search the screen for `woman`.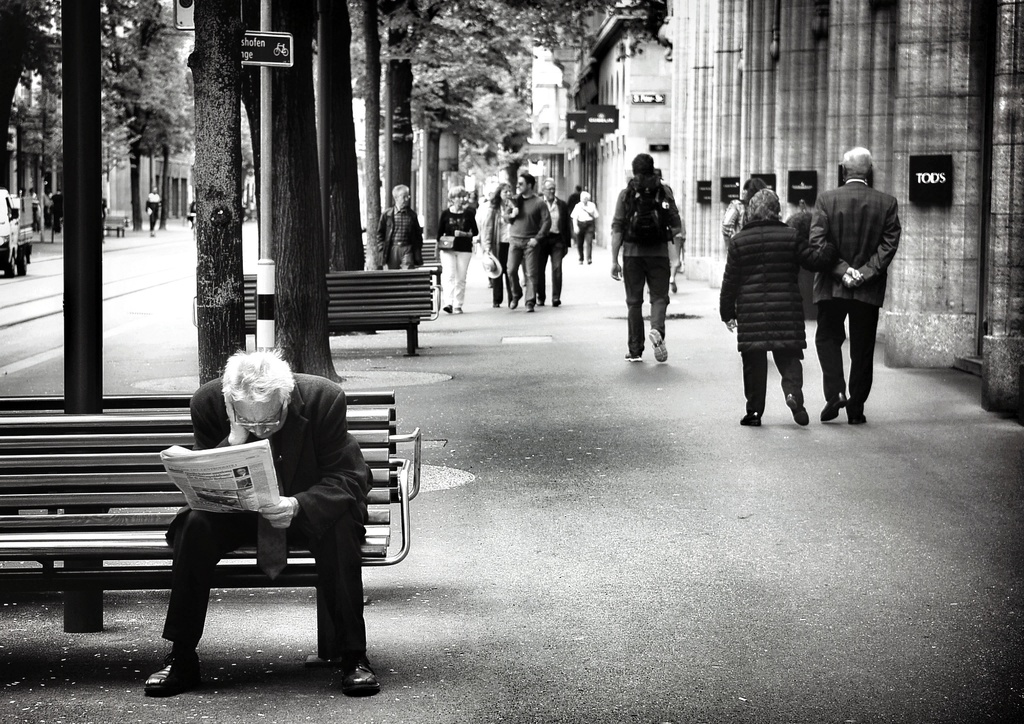
Found at box(718, 187, 826, 425).
